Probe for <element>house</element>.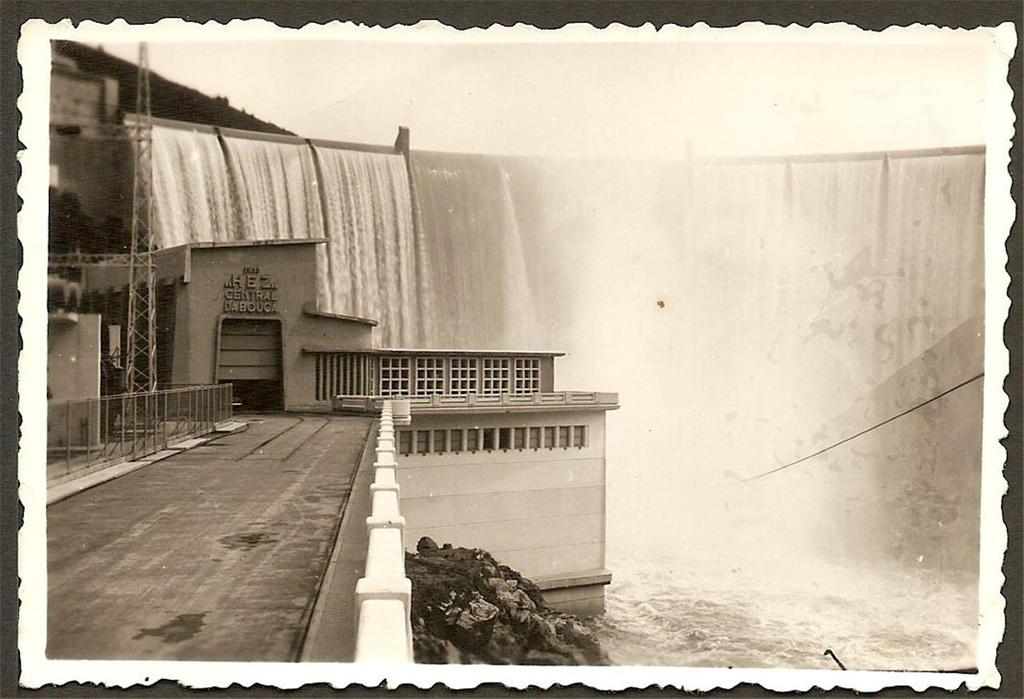
Probe result: (left=46, top=47, right=123, bottom=140).
